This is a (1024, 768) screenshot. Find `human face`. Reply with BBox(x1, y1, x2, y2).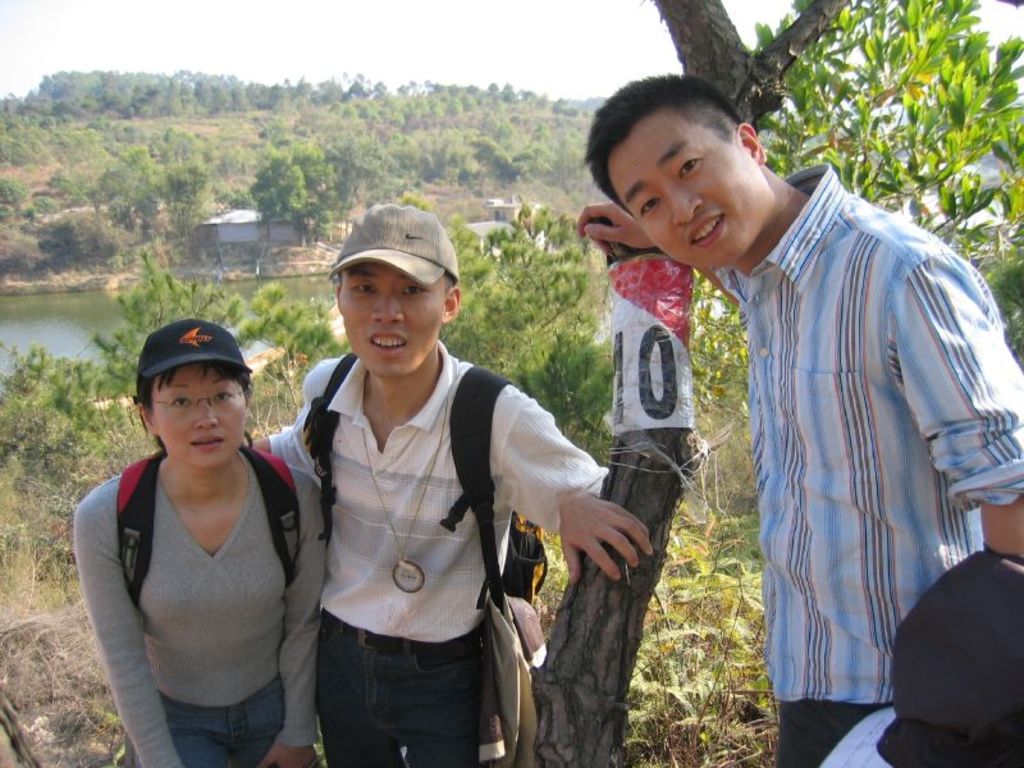
BBox(338, 256, 447, 379).
